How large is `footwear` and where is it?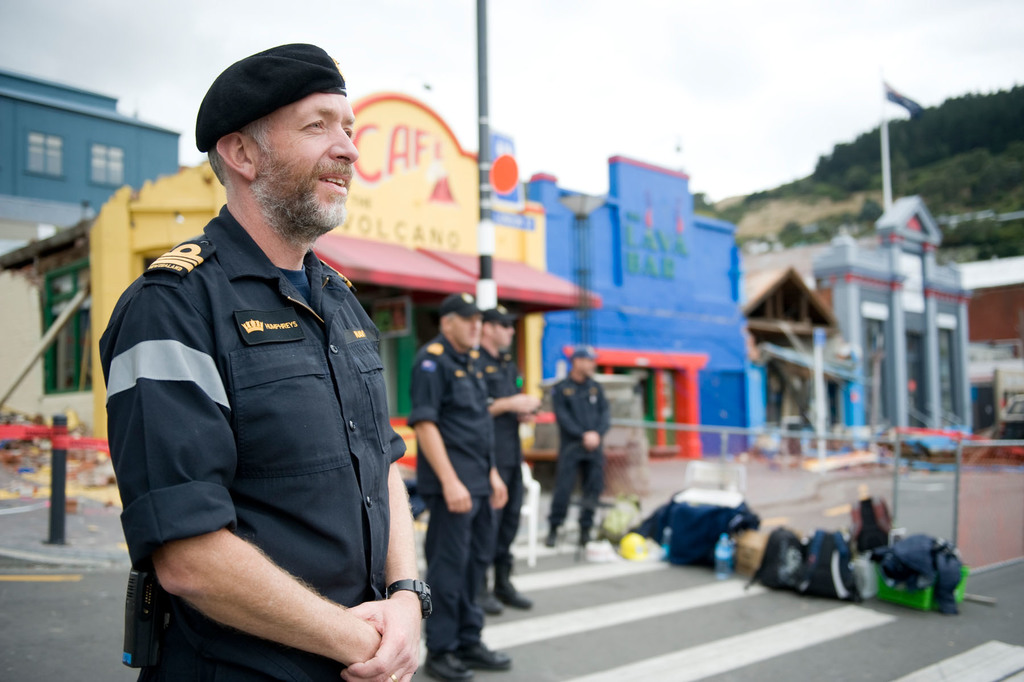
Bounding box: <bbox>472, 585, 504, 611</bbox>.
